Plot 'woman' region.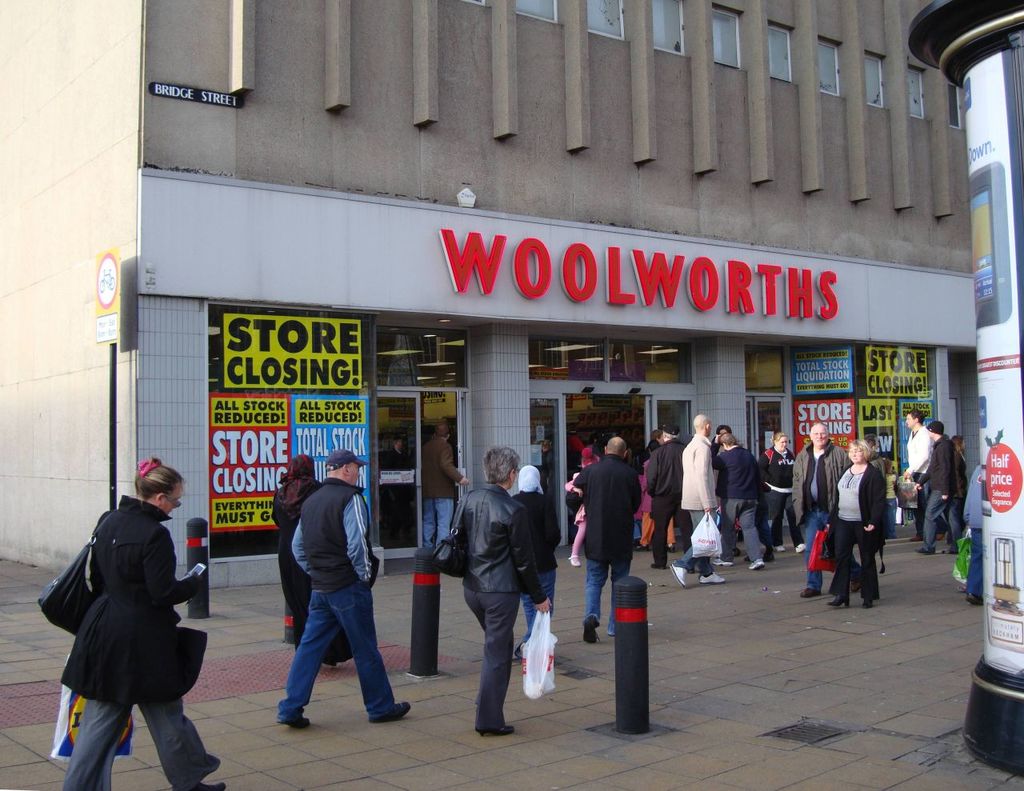
Plotted at box(273, 454, 322, 641).
